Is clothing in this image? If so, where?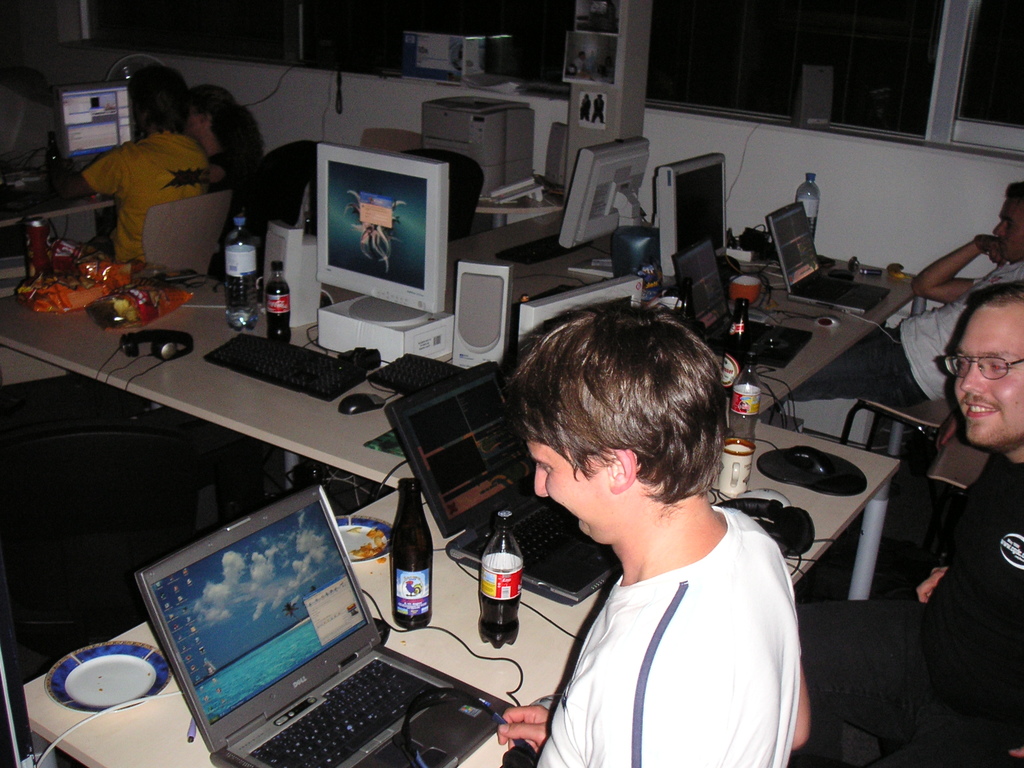
Yes, at (x1=2, y1=92, x2=51, y2=182).
